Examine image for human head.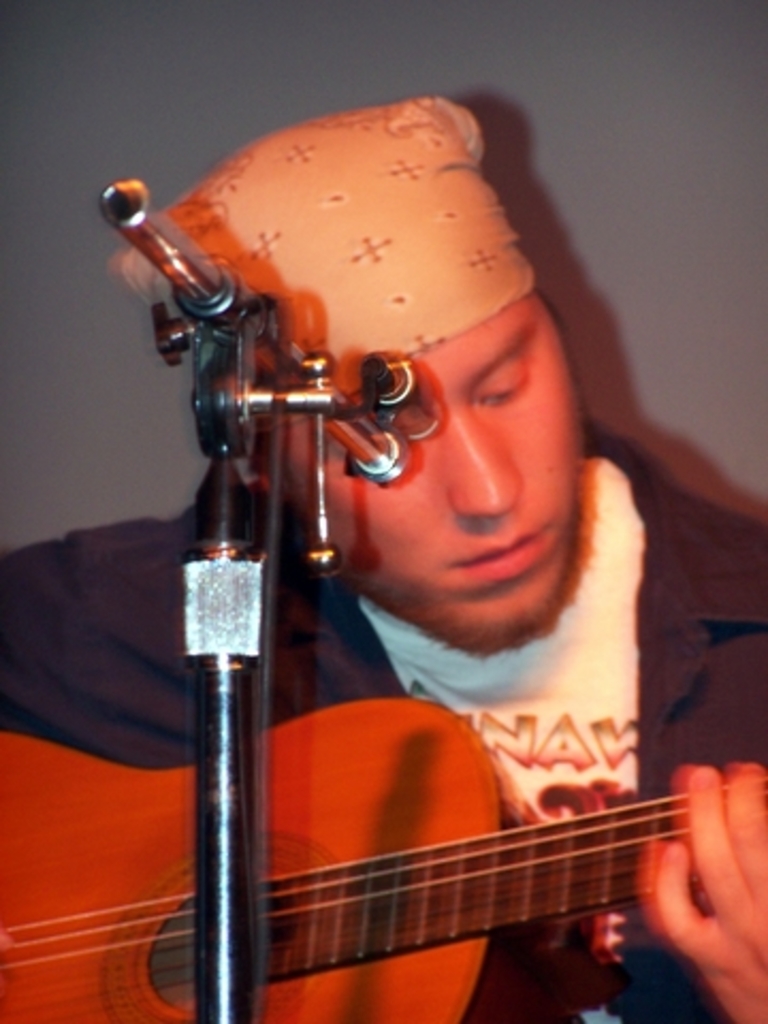
Examination result: bbox(102, 77, 565, 572).
